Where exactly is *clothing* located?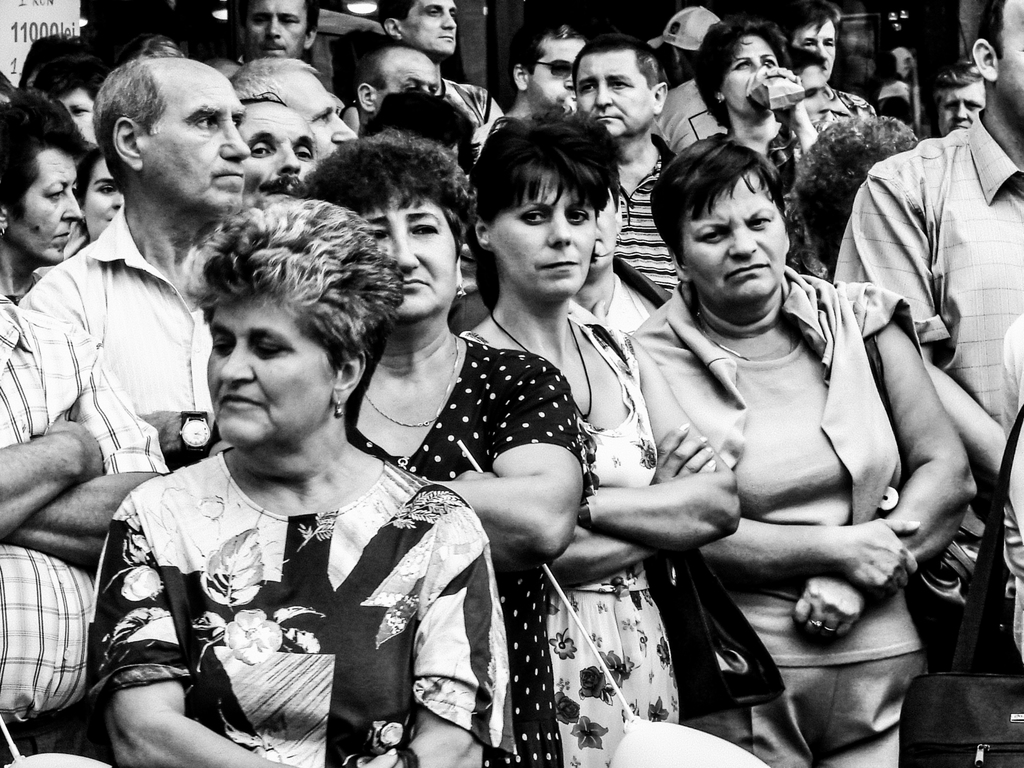
Its bounding box is bbox(836, 116, 1023, 657).
